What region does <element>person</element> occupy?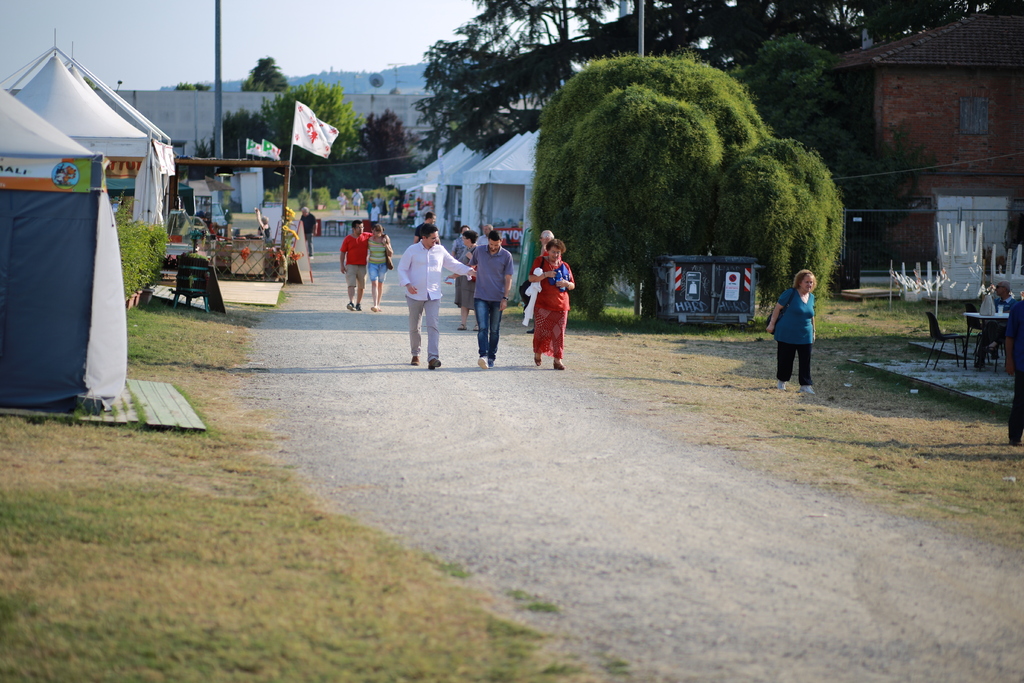
(x1=396, y1=222, x2=477, y2=371).
